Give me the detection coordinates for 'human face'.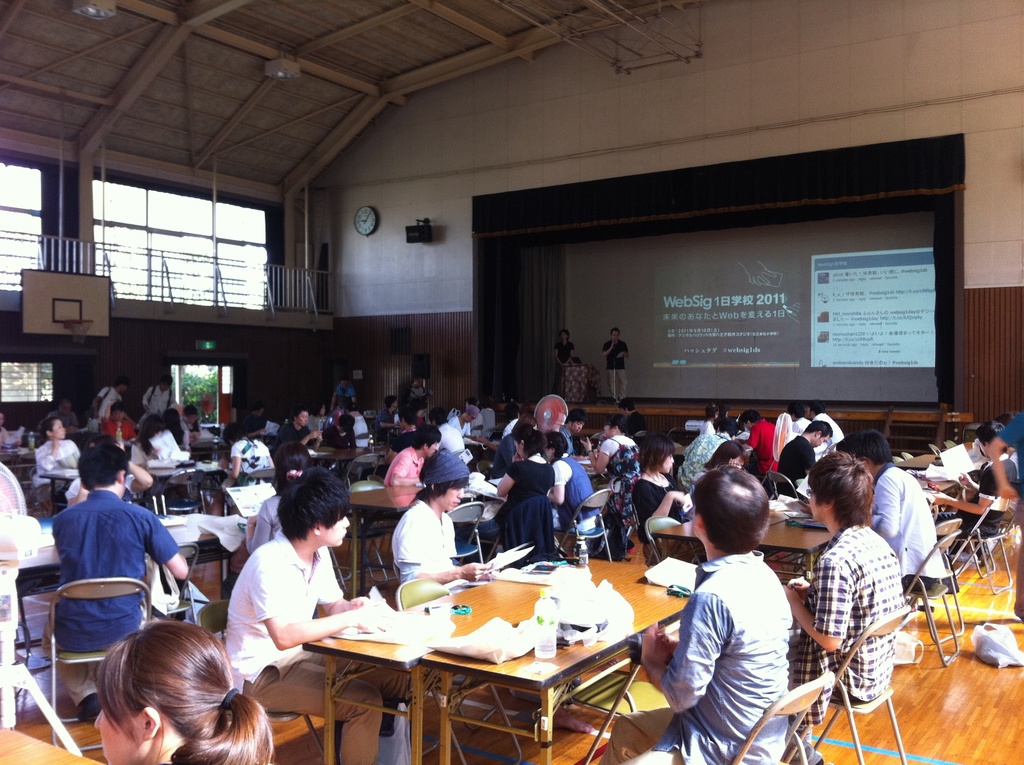
select_region(297, 410, 310, 431).
